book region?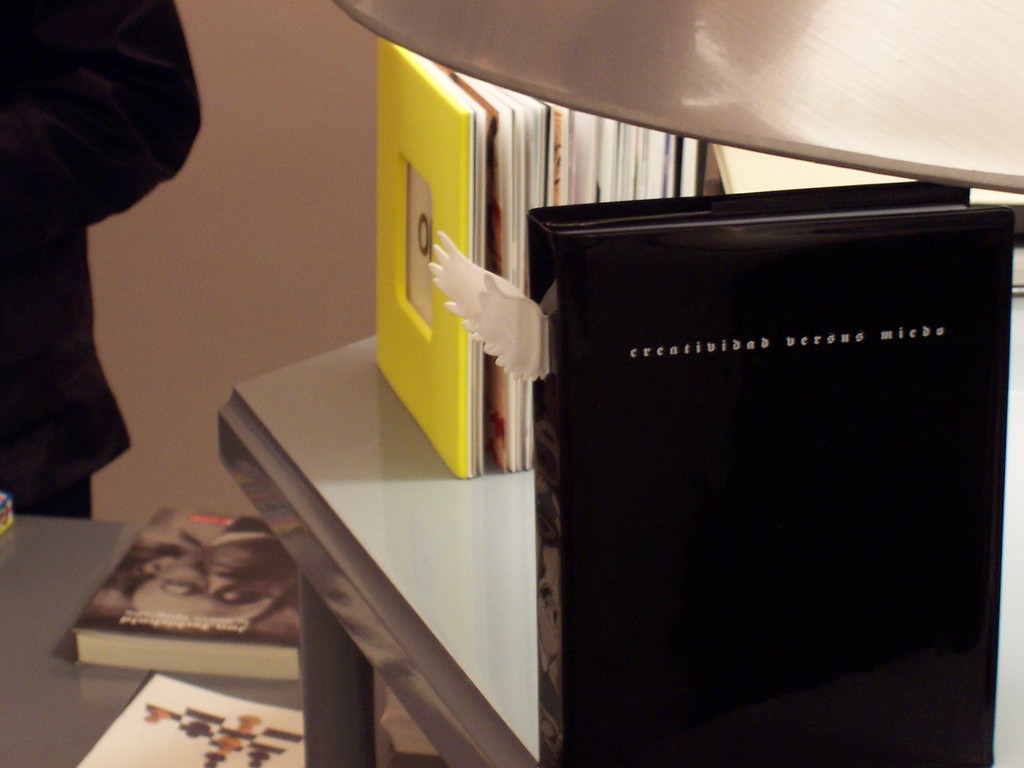
box=[30, 516, 293, 705]
